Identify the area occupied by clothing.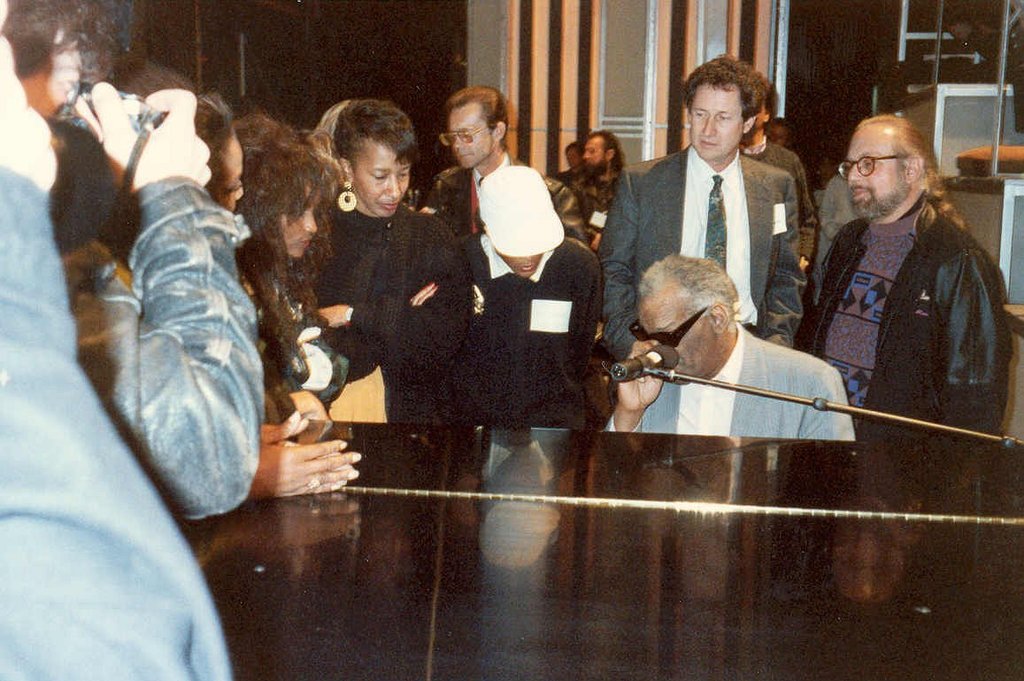
Area: (left=425, top=144, right=588, bottom=248).
